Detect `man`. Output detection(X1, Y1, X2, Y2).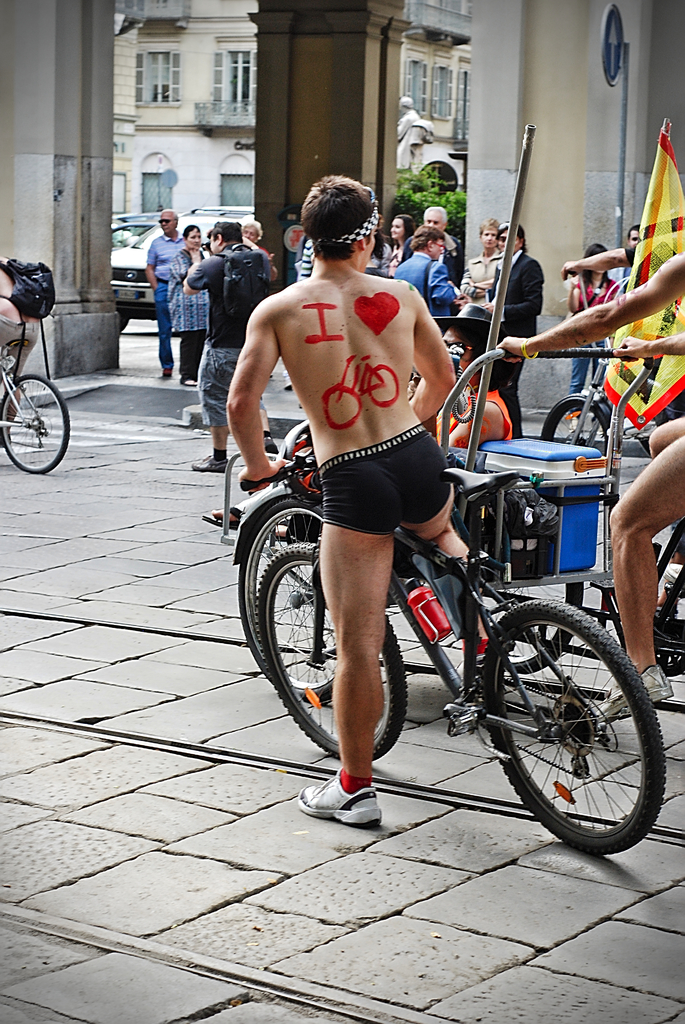
detection(145, 207, 191, 378).
